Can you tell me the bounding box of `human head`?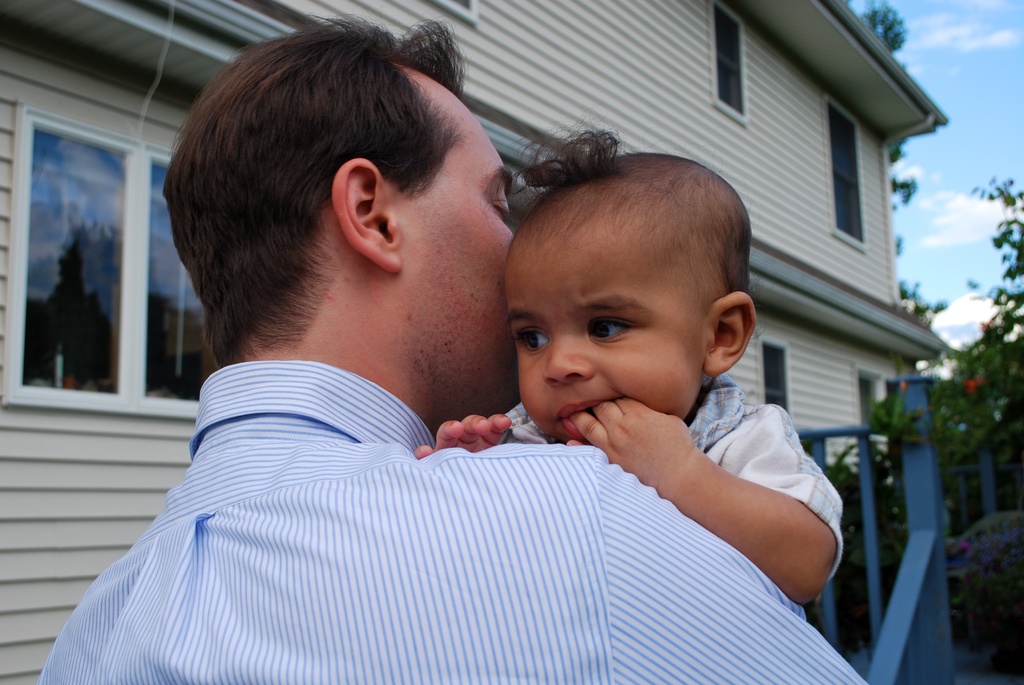
select_region(157, 17, 518, 431).
